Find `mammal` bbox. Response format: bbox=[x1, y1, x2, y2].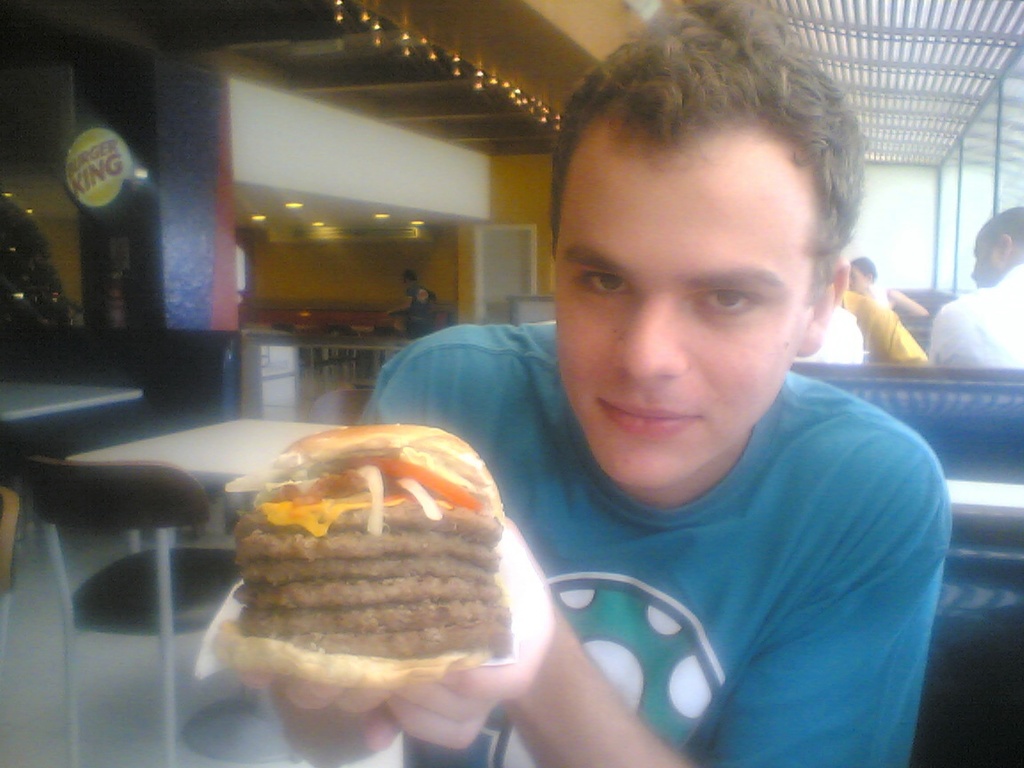
bbox=[925, 200, 1023, 368].
